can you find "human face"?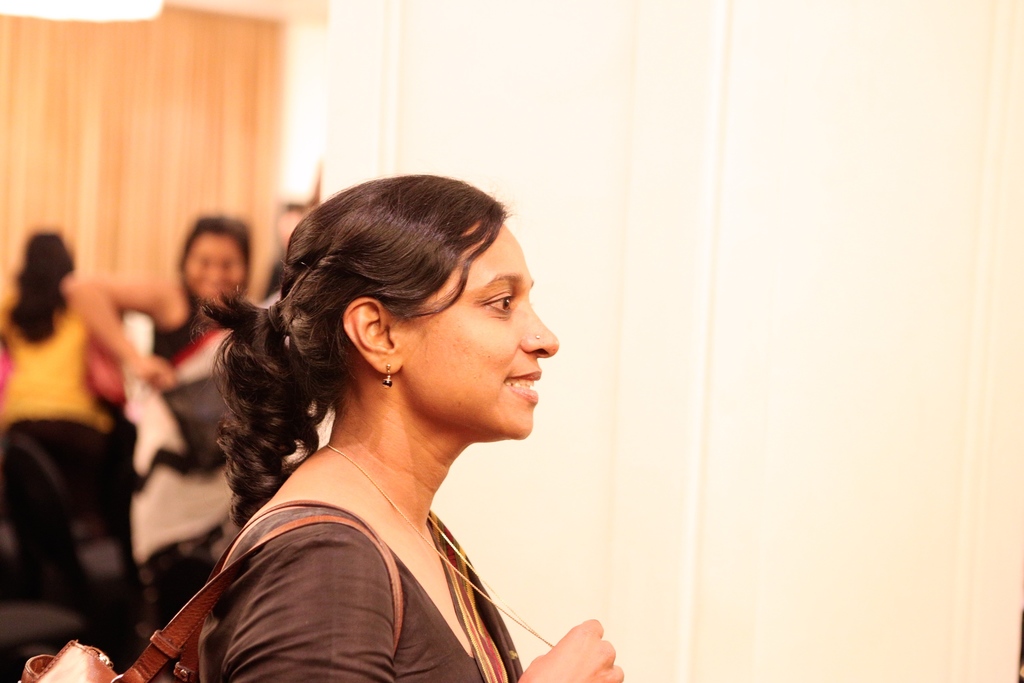
Yes, bounding box: l=403, t=219, r=560, b=440.
